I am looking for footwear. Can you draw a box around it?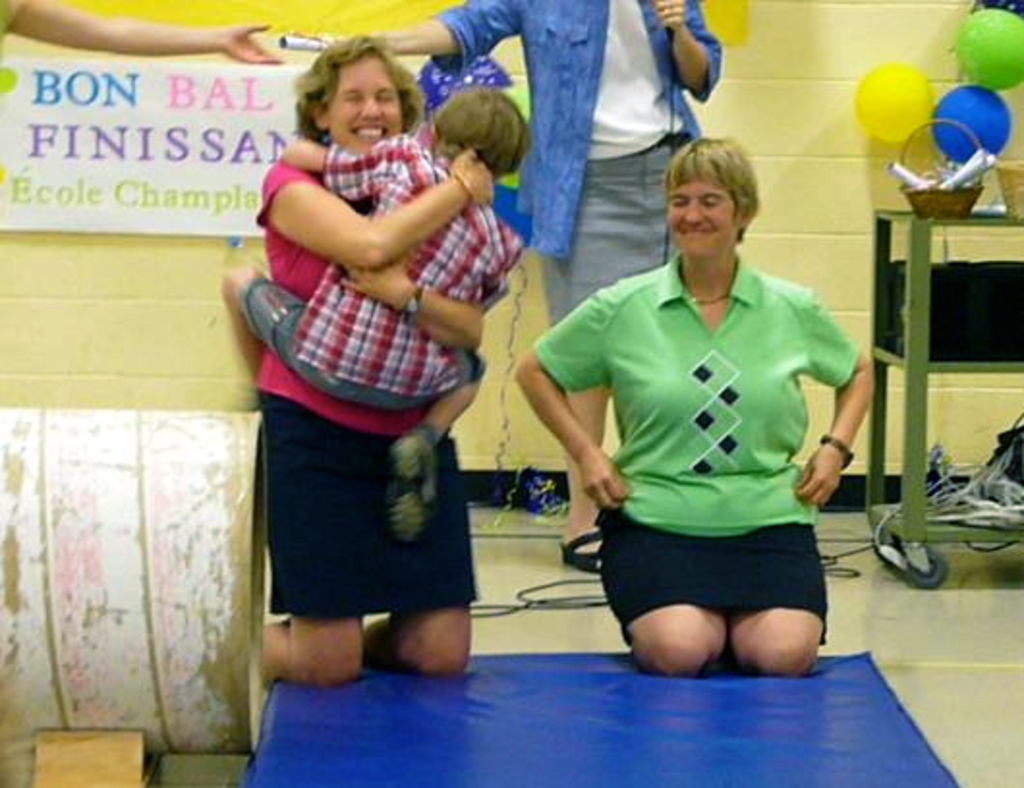
Sure, the bounding box is bbox=(558, 521, 612, 570).
